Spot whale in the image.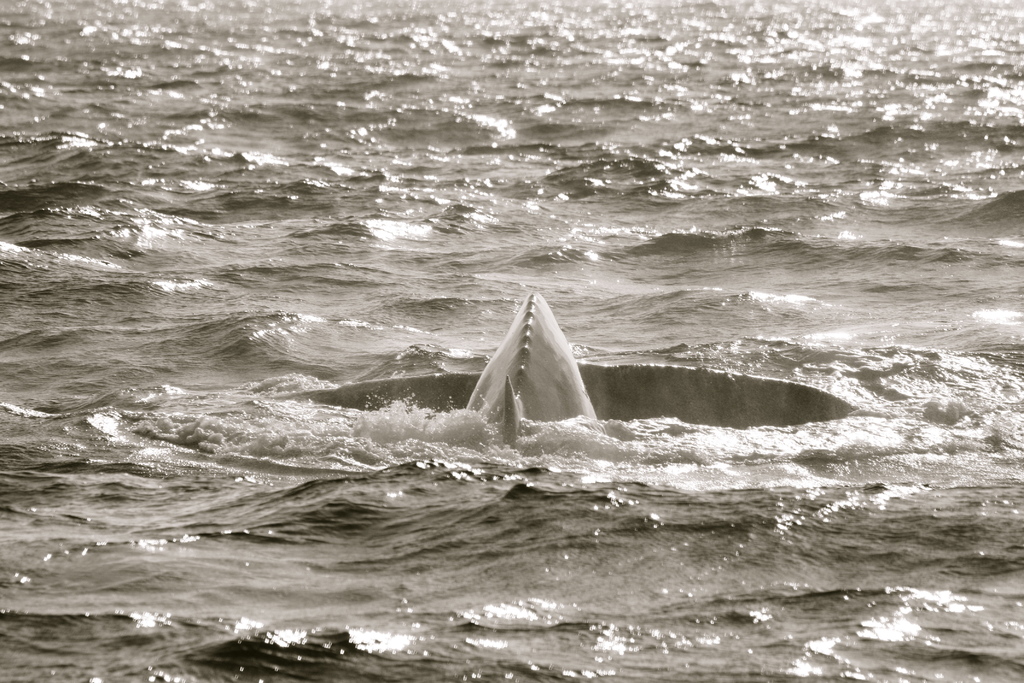
whale found at 465,282,591,436.
